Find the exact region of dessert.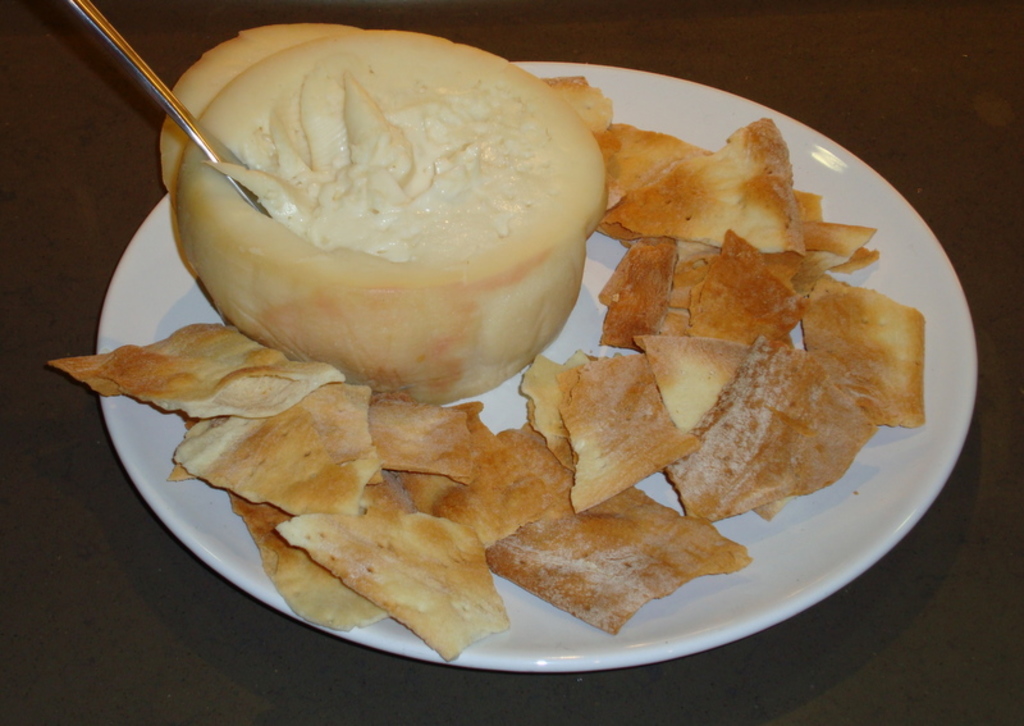
Exact region: 477 487 744 630.
